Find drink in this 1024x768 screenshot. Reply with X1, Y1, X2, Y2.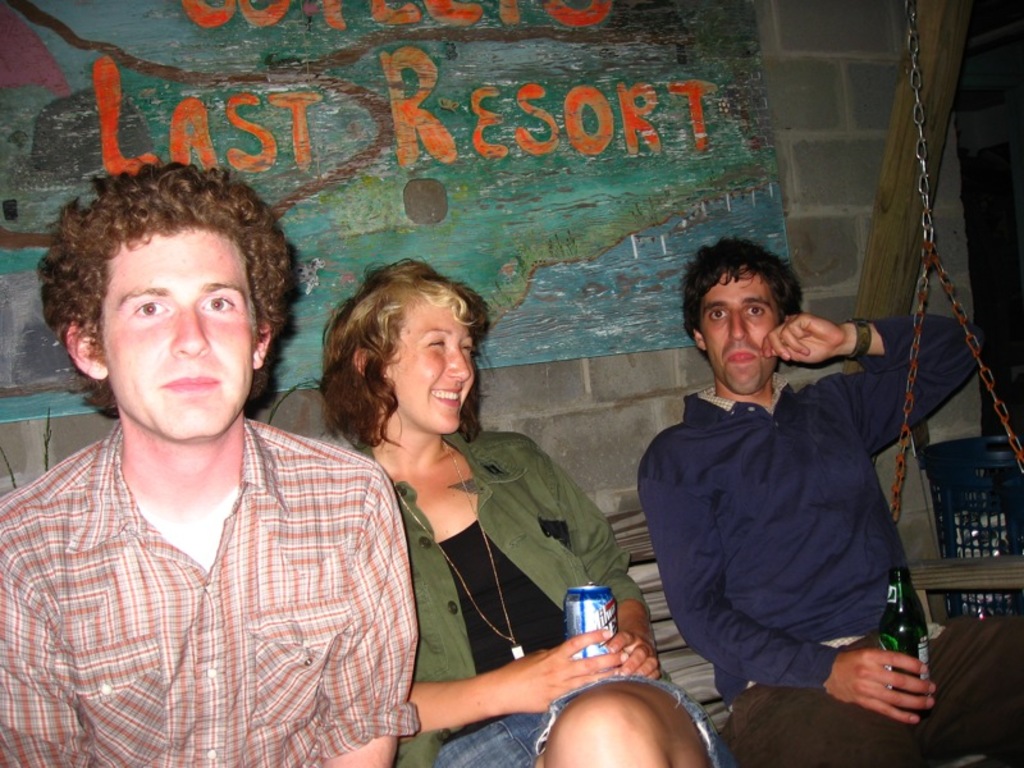
556, 582, 639, 681.
